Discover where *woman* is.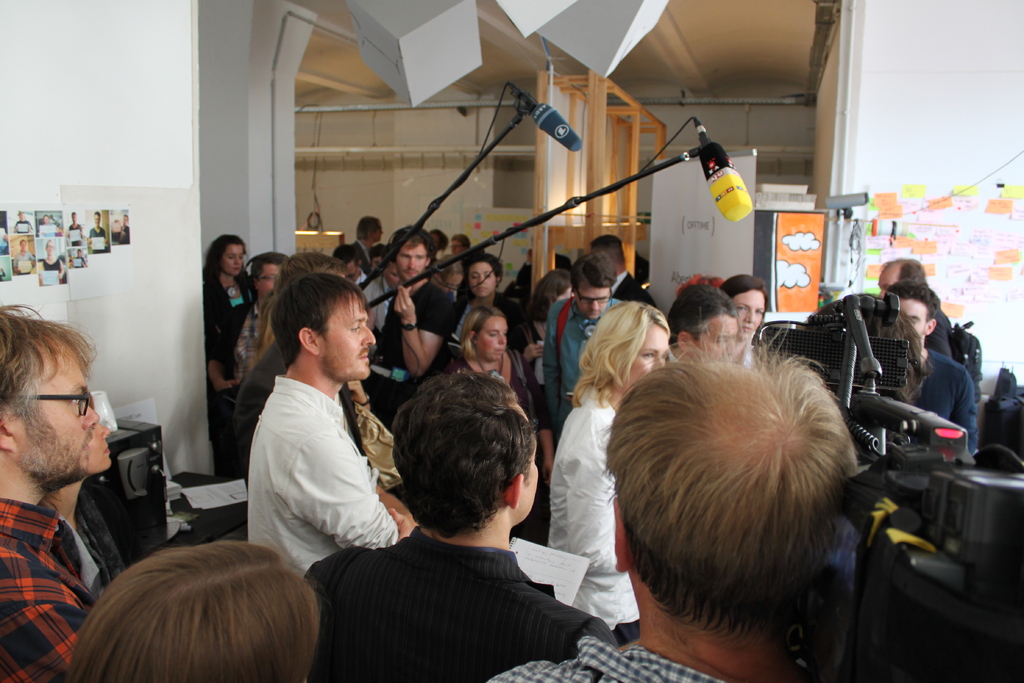
Discovered at 549,305,674,643.
